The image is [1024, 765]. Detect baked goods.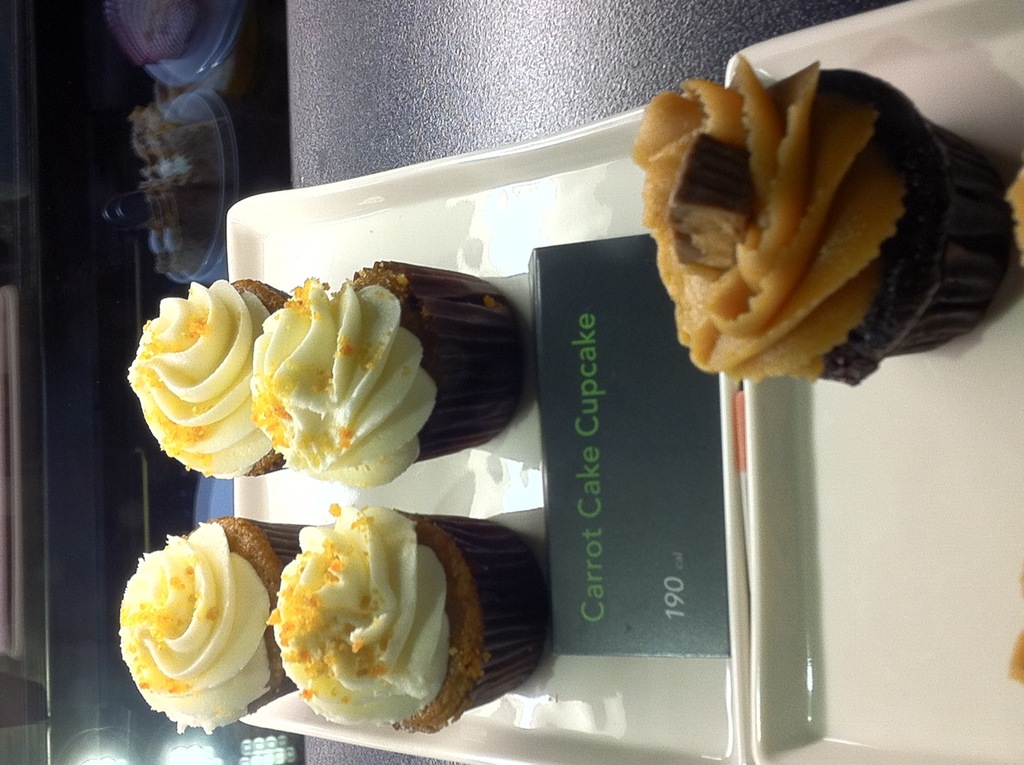
Detection: (629,47,1016,387).
